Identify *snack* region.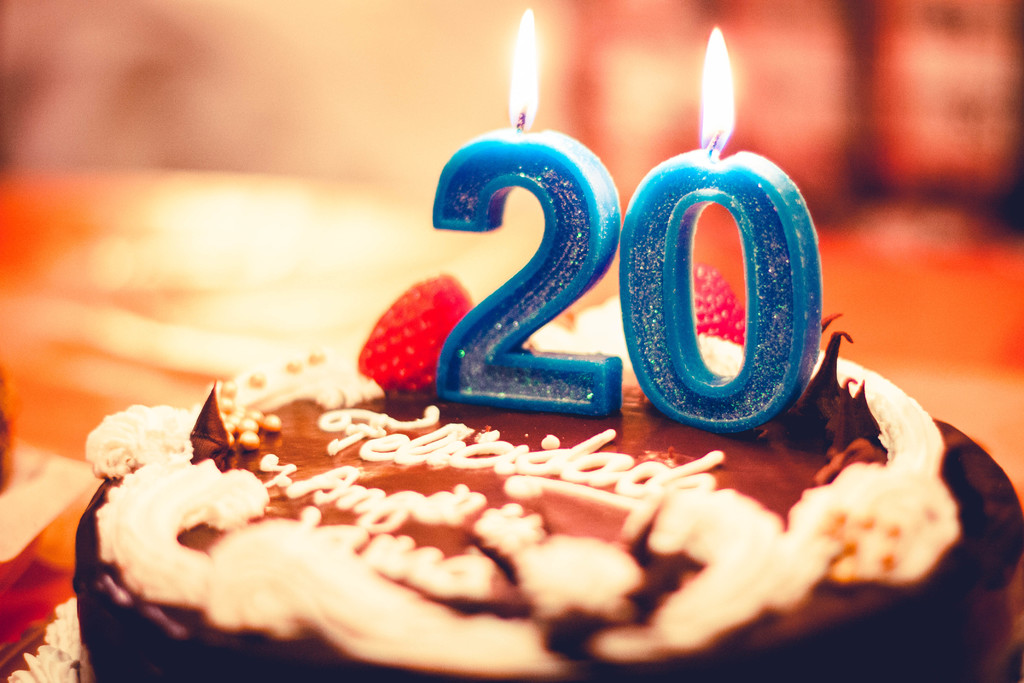
Region: {"left": 94, "top": 333, "right": 1023, "bottom": 682}.
